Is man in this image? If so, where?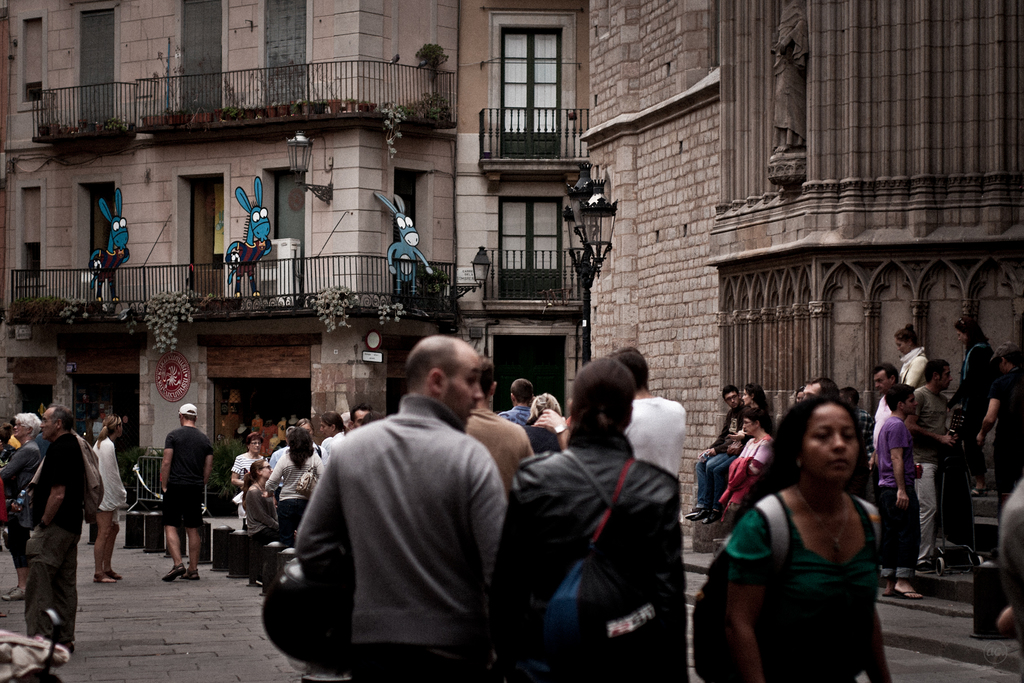
Yes, at locate(690, 382, 745, 525).
